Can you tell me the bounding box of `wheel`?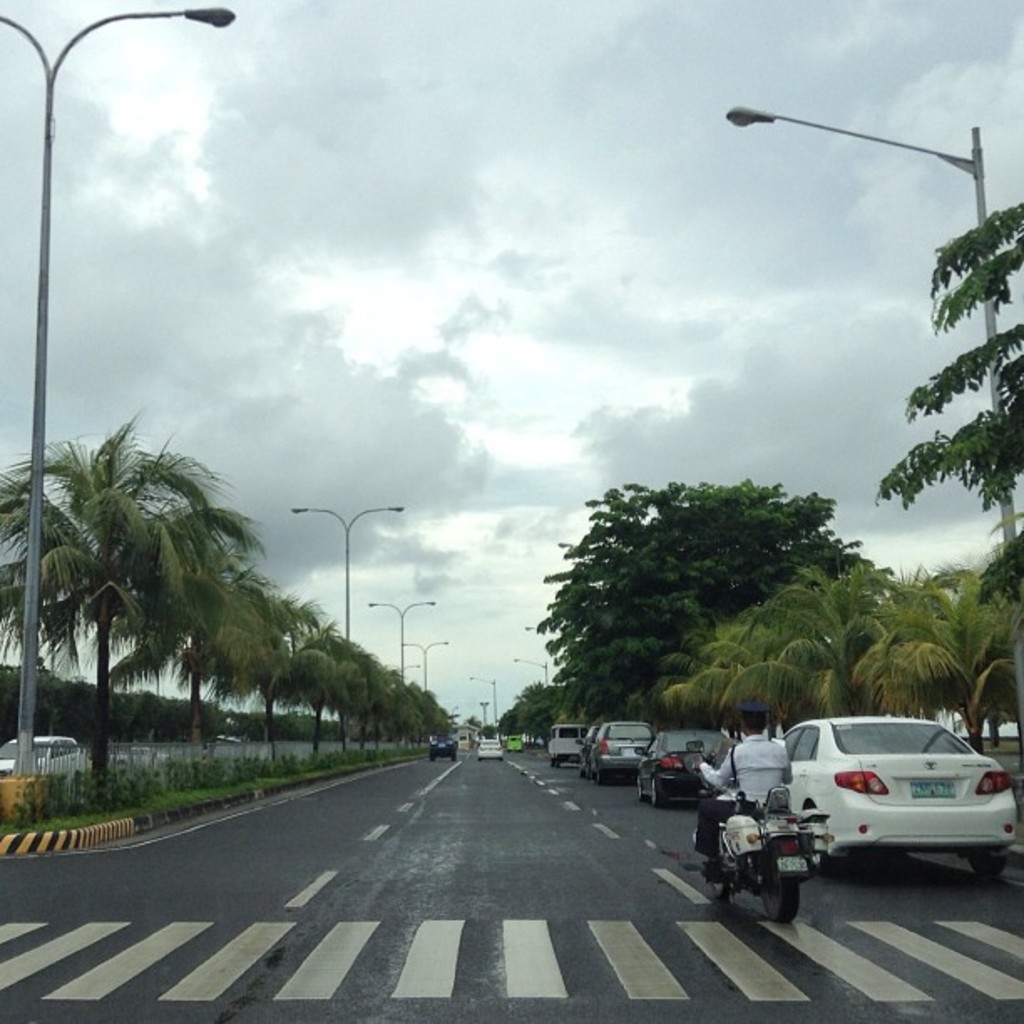
bbox=(708, 883, 743, 902).
